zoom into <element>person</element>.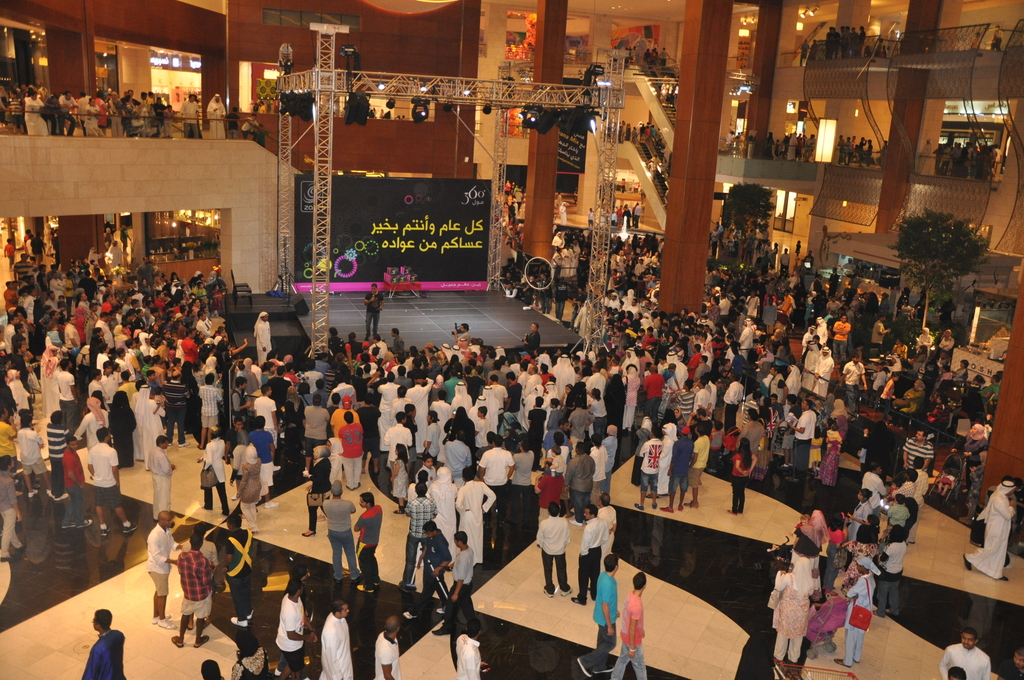
Zoom target: 3,90,175,137.
